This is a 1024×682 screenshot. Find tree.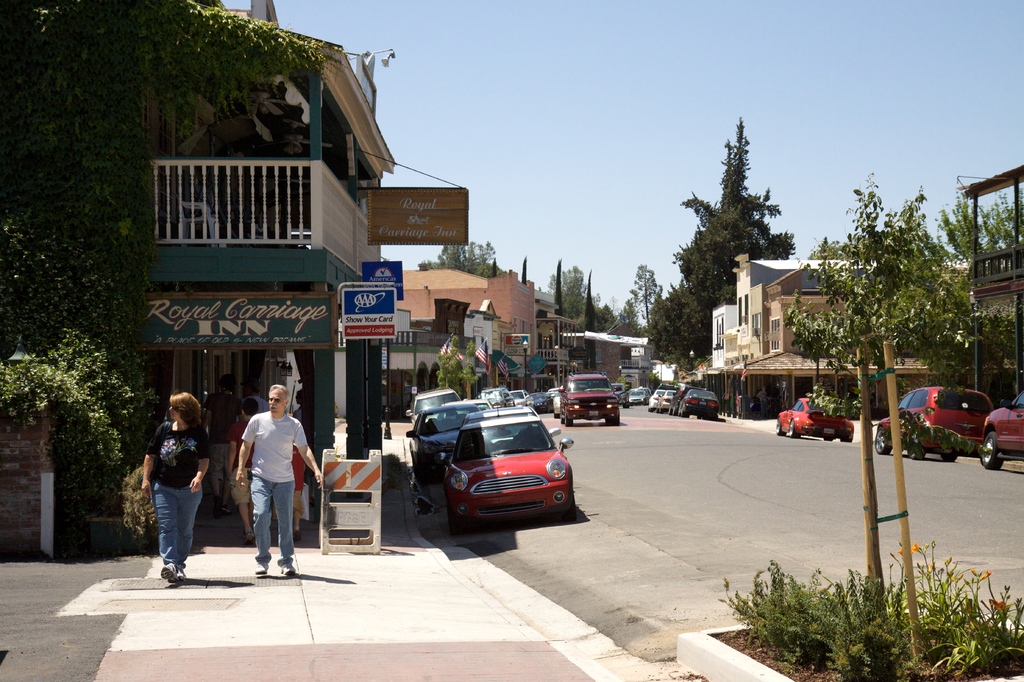
Bounding box: pyautogui.locateOnScreen(422, 234, 507, 278).
